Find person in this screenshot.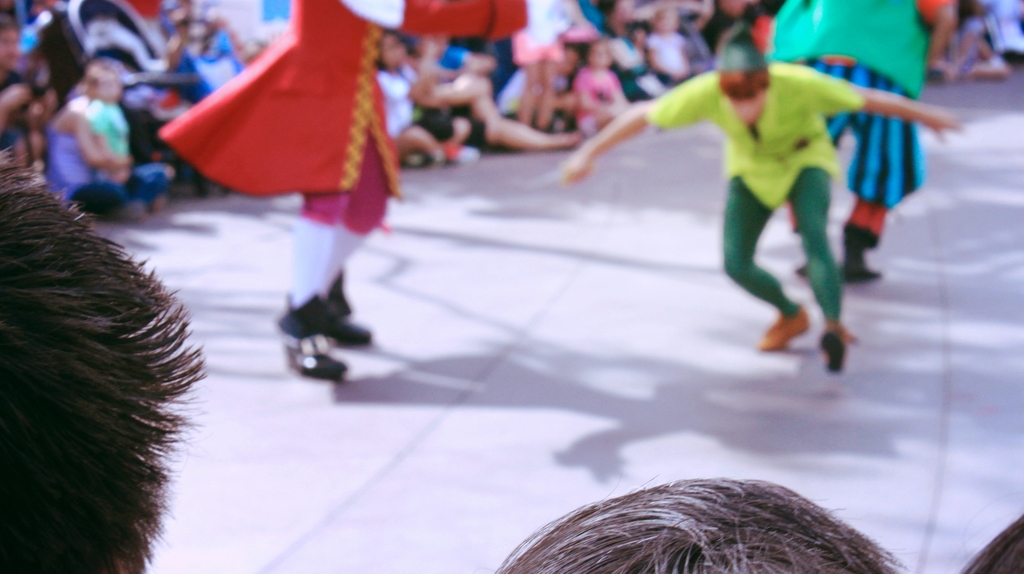
The bounding box for person is [278,0,570,381].
